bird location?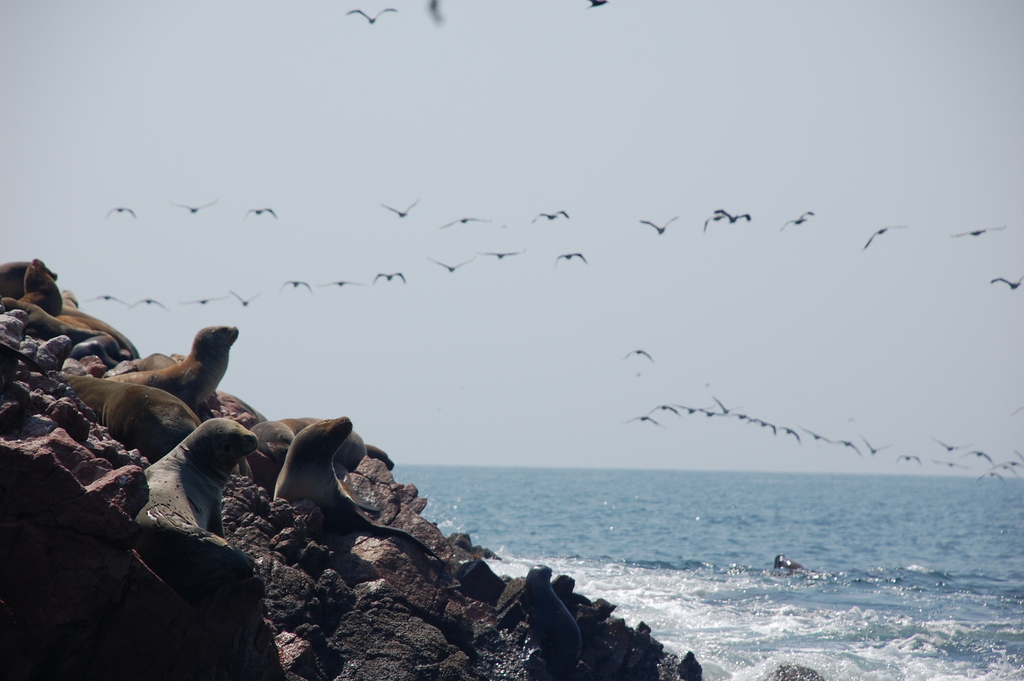
Rect(894, 451, 925, 469)
